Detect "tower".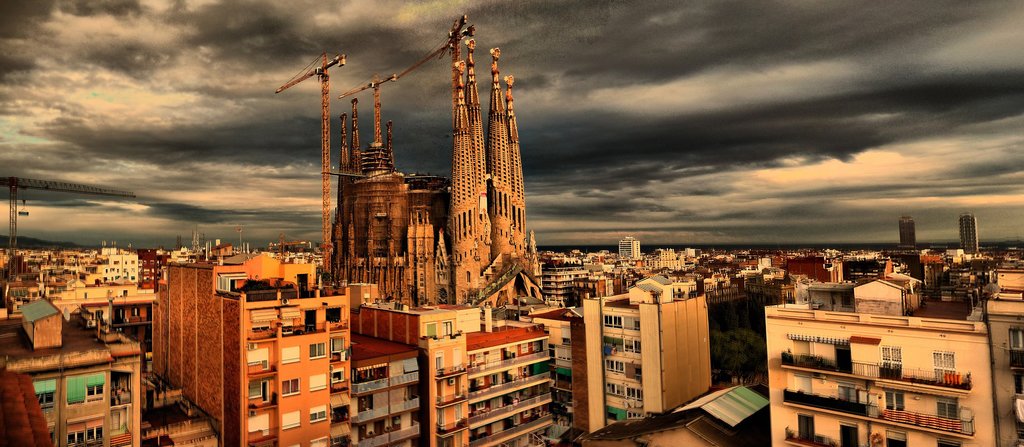
Detected at box=[452, 15, 529, 304].
